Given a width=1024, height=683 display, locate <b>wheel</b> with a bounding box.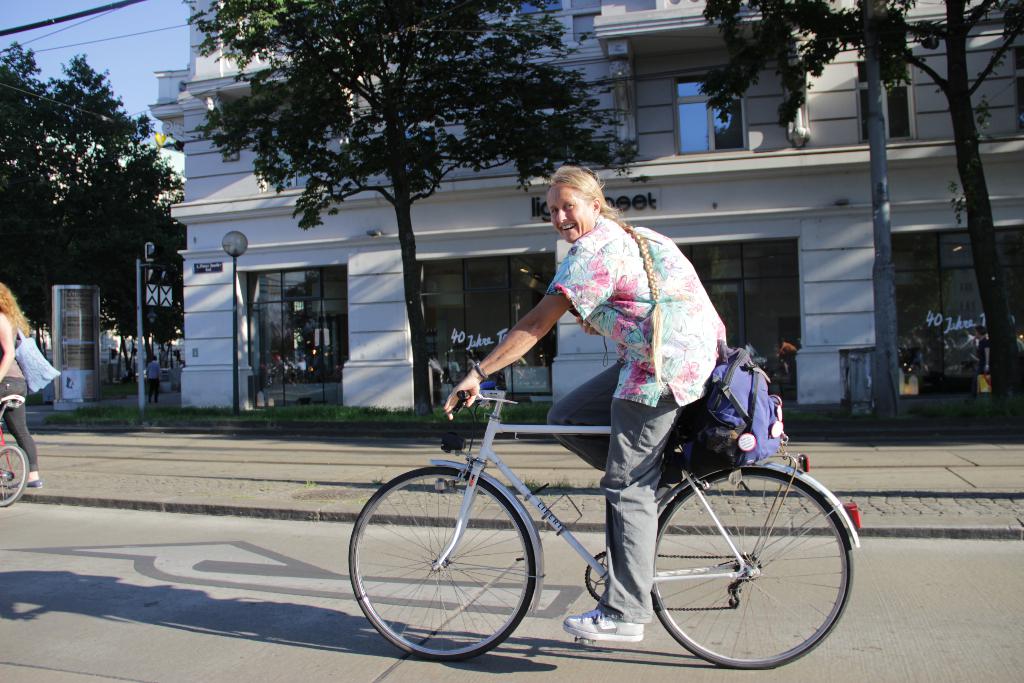
Located: Rect(656, 467, 856, 672).
